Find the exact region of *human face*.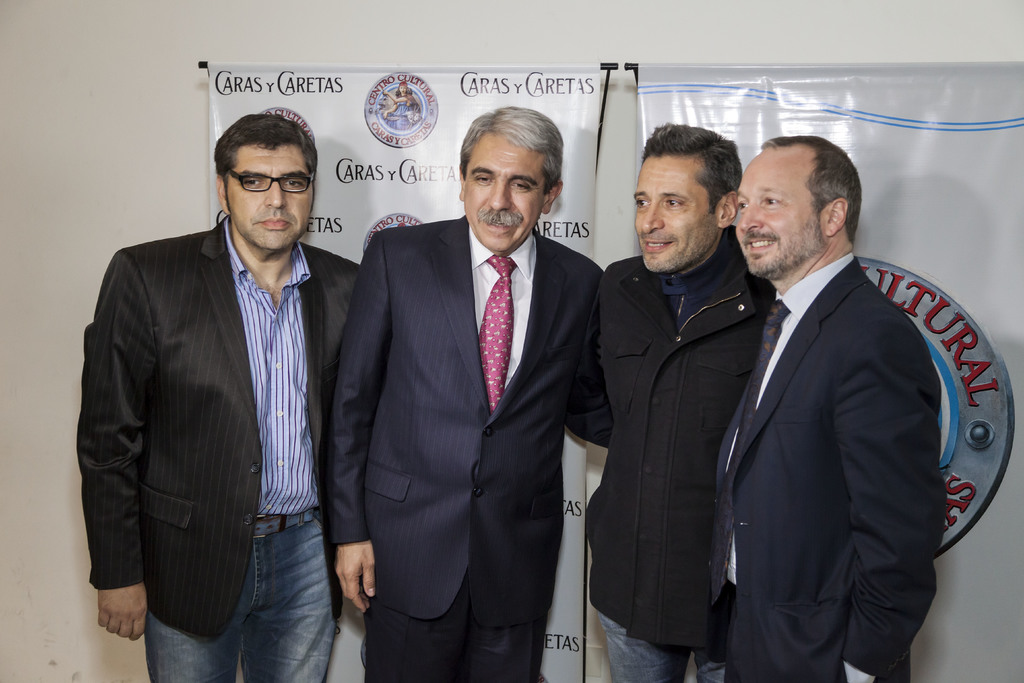
Exact region: 463:132:540:252.
